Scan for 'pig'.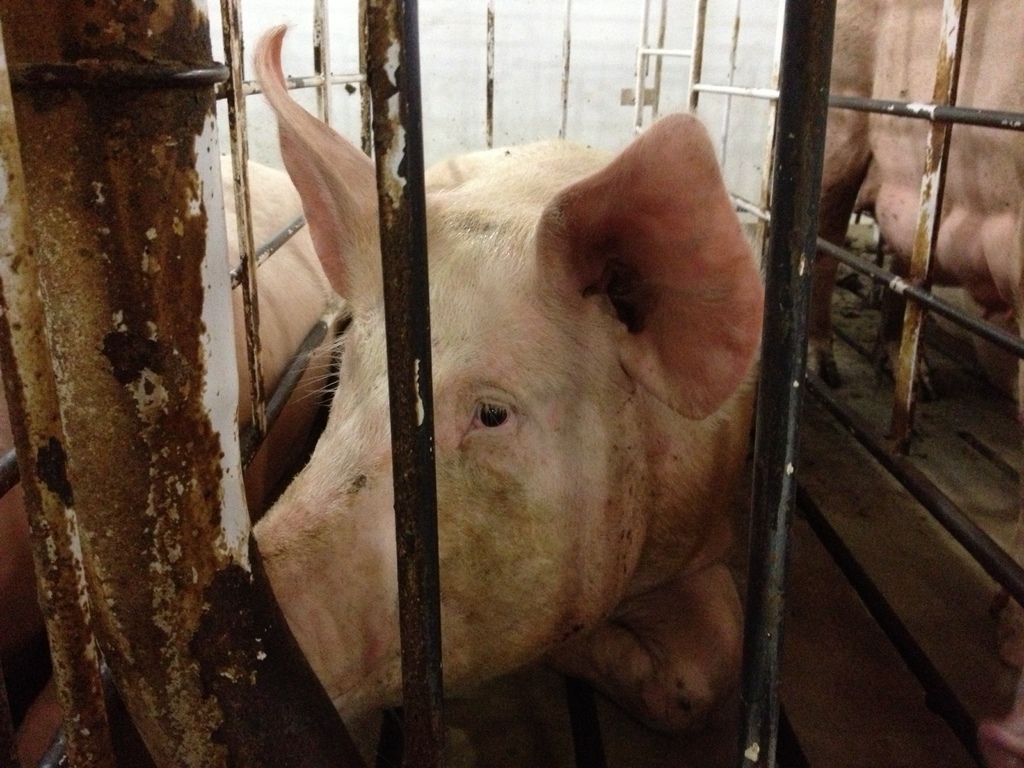
Scan result: crop(0, 19, 767, 767).
